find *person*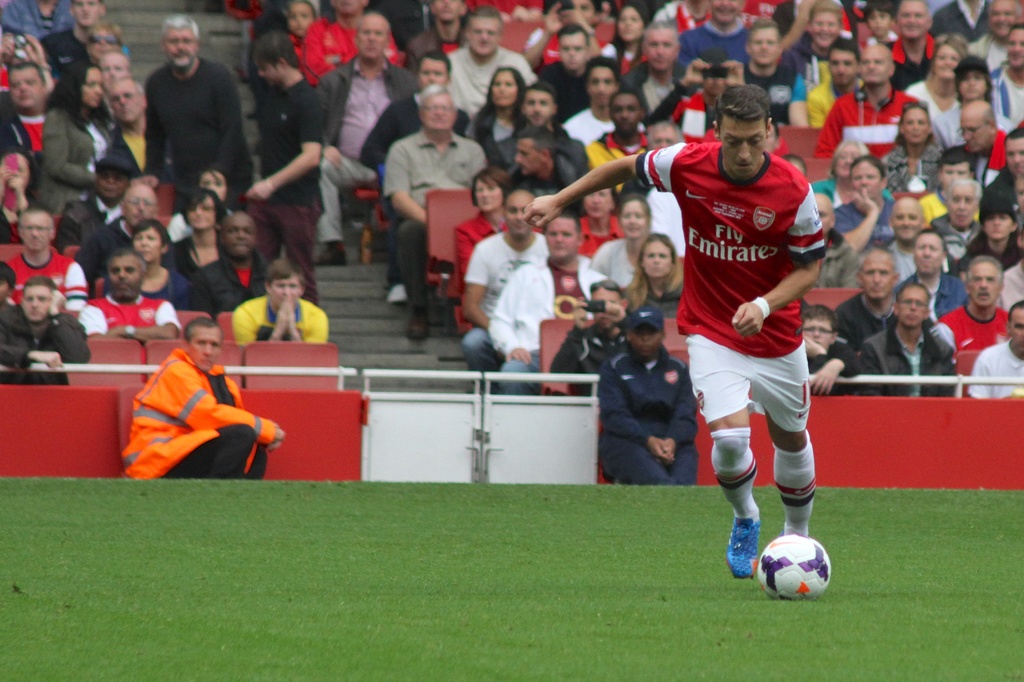
x1=809, y1=39, x2=924, y2=149
